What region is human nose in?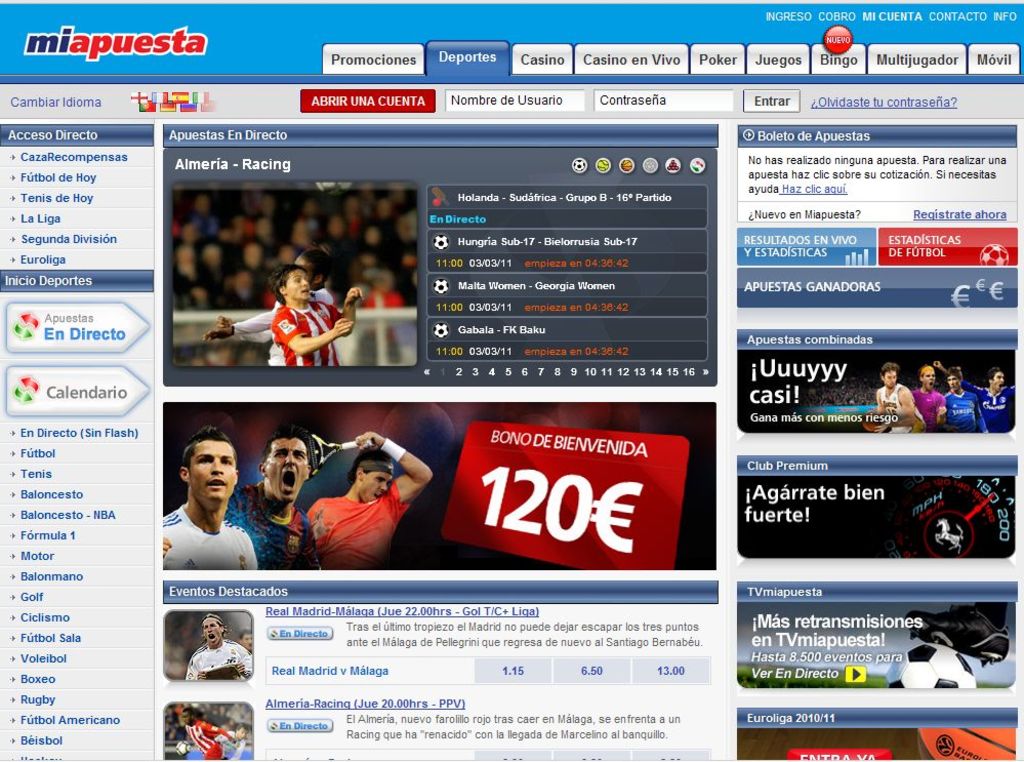
Rect(892, 378, 893, 382).
